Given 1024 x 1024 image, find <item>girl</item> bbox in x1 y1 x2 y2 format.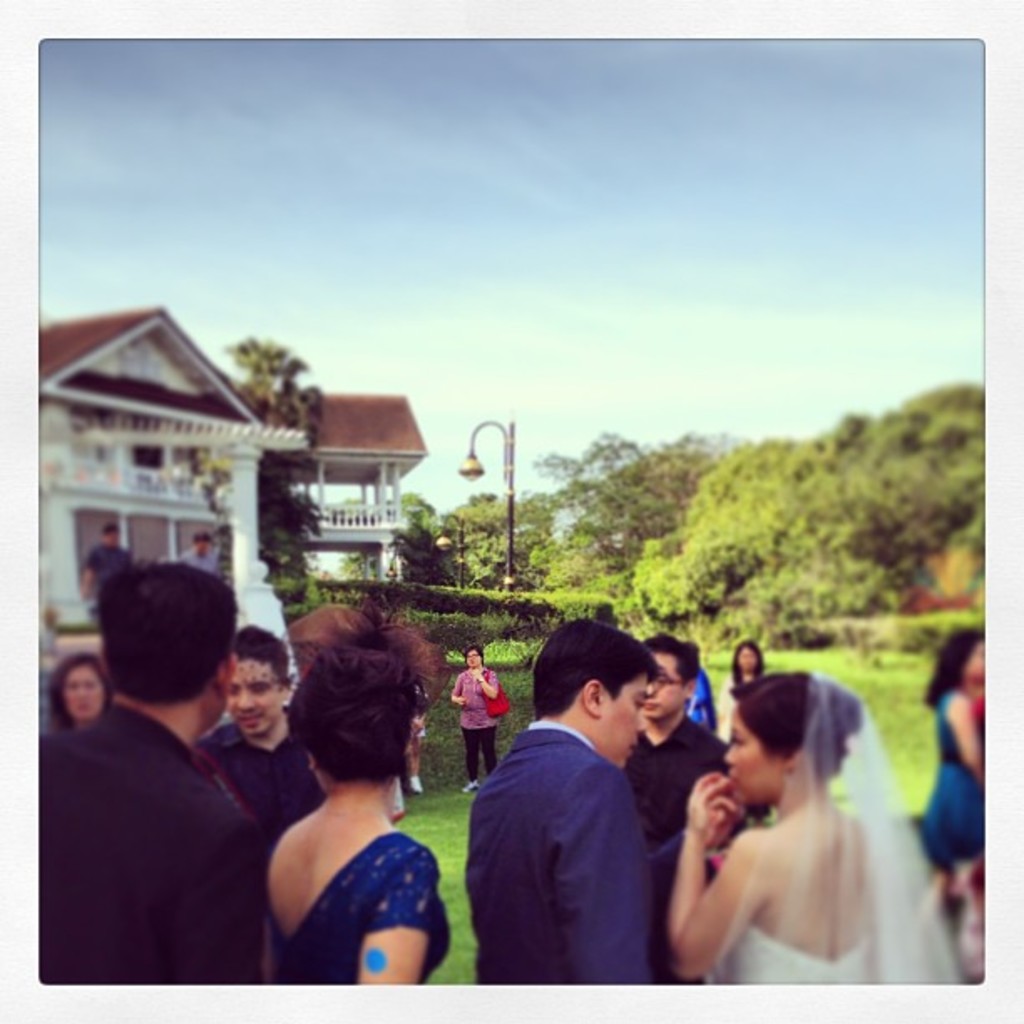
47 656 110 723.
